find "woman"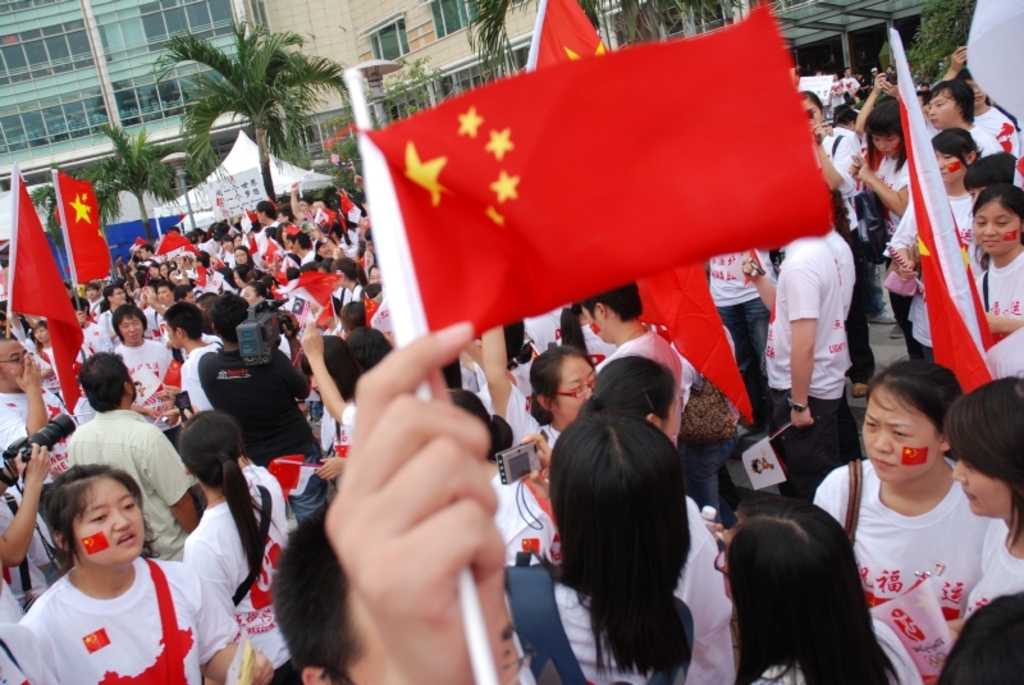
19/452/273/684
